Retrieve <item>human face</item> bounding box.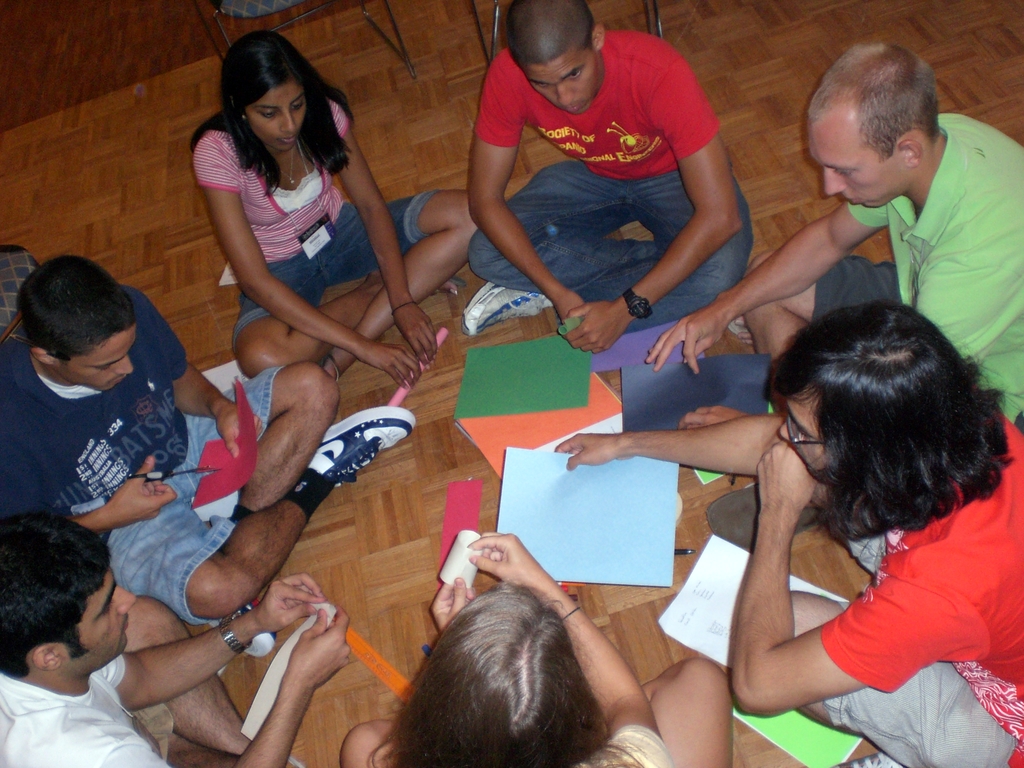
Bounding box: BBox(59, 324, 138, 392).
